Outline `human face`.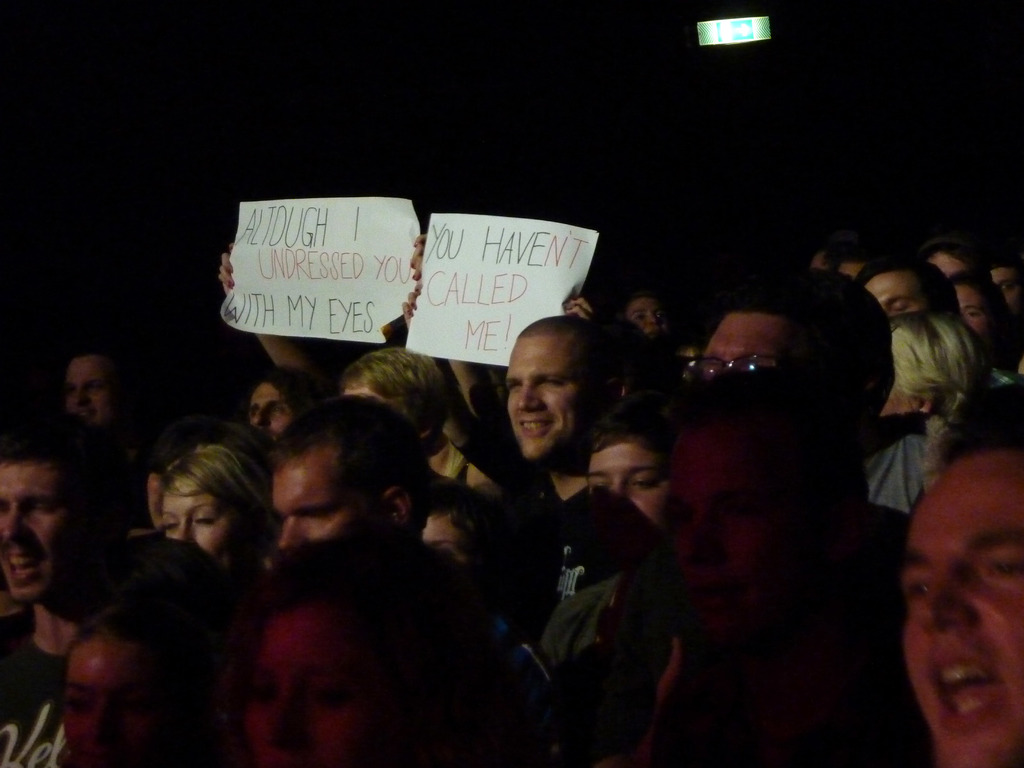
Outline: crop(59, 358, 110, 442).
